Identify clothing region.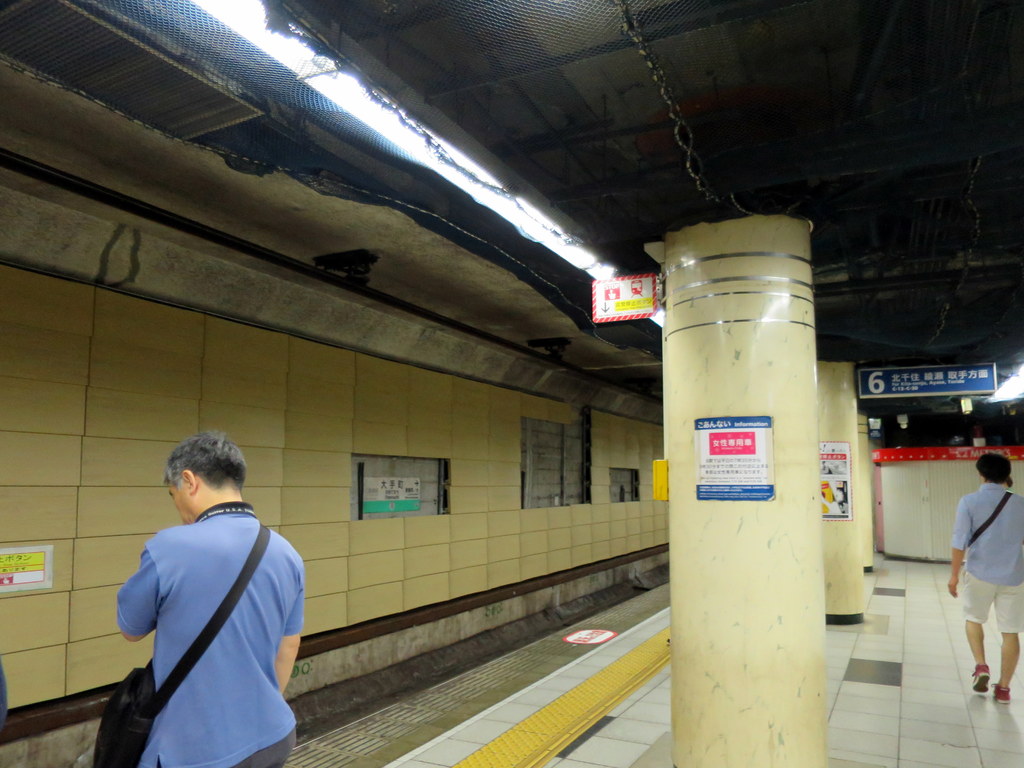
Region: Rect(97, 496, 306, 756).
